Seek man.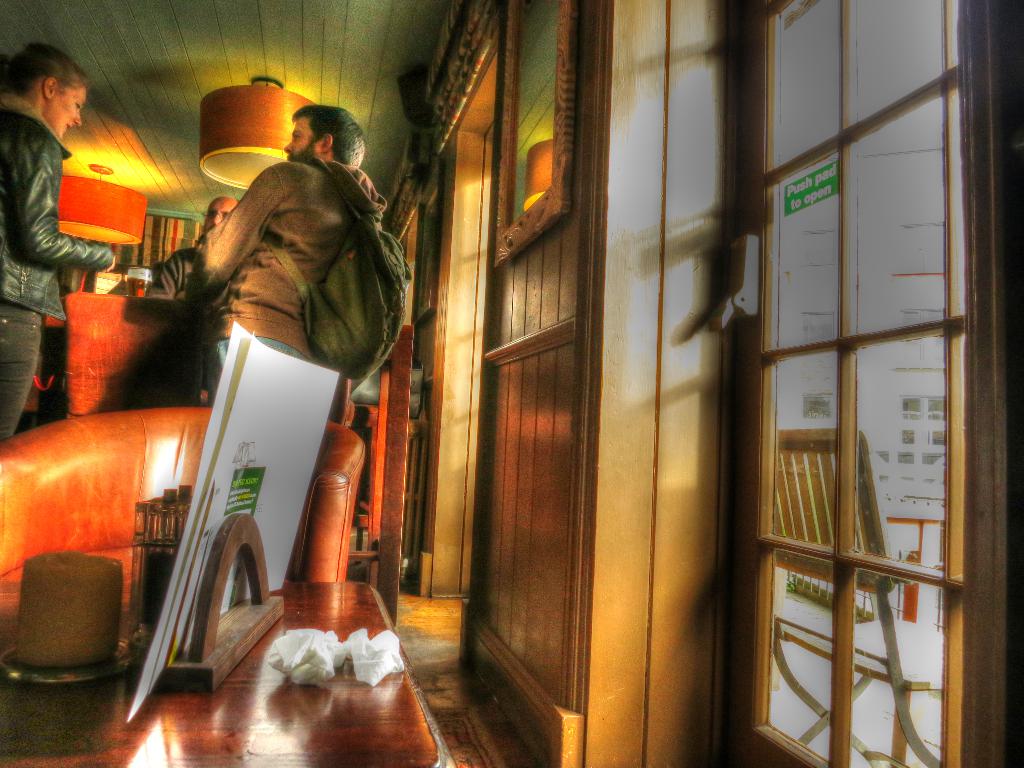
crop(136, 123, 424, 452).
